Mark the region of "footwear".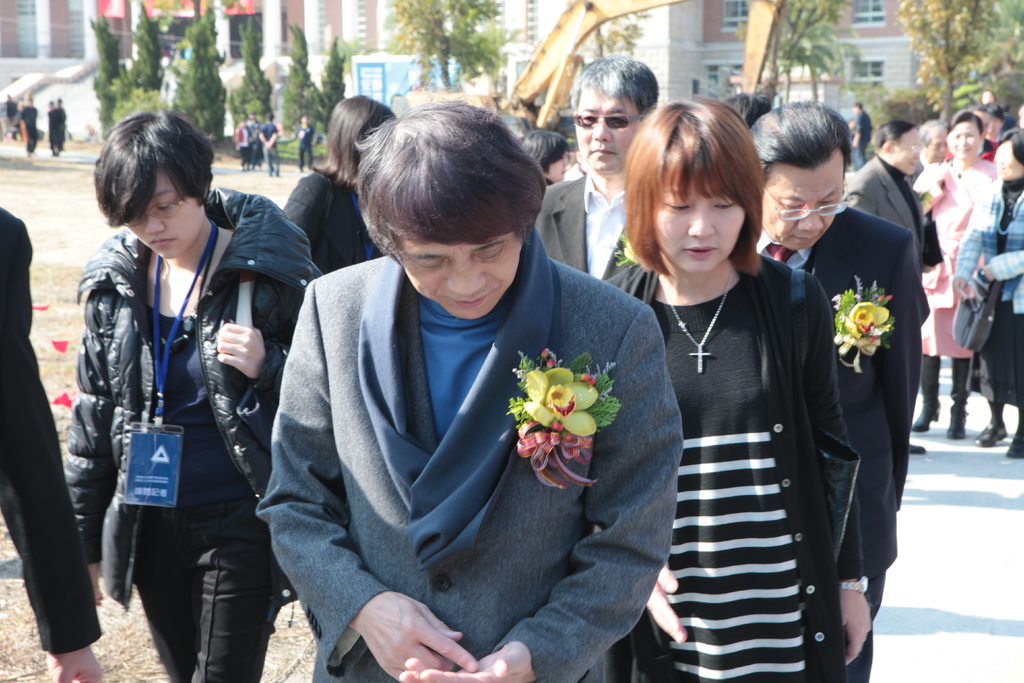
Region: 908, 443, 922, 457.
